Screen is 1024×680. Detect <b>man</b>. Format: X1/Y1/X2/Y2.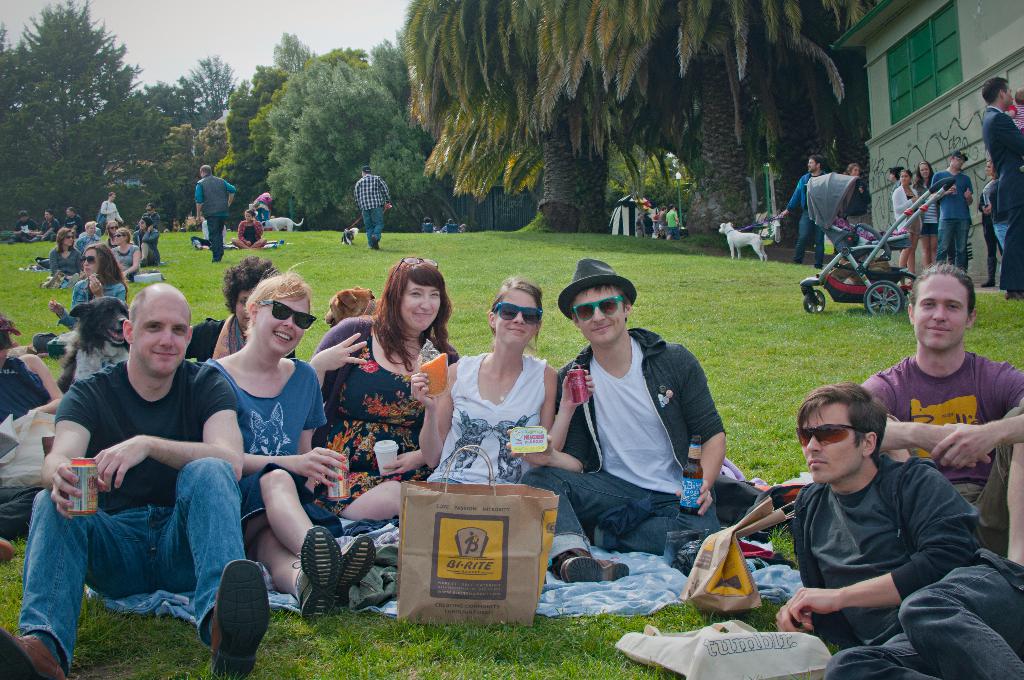
659/204/668/236.
